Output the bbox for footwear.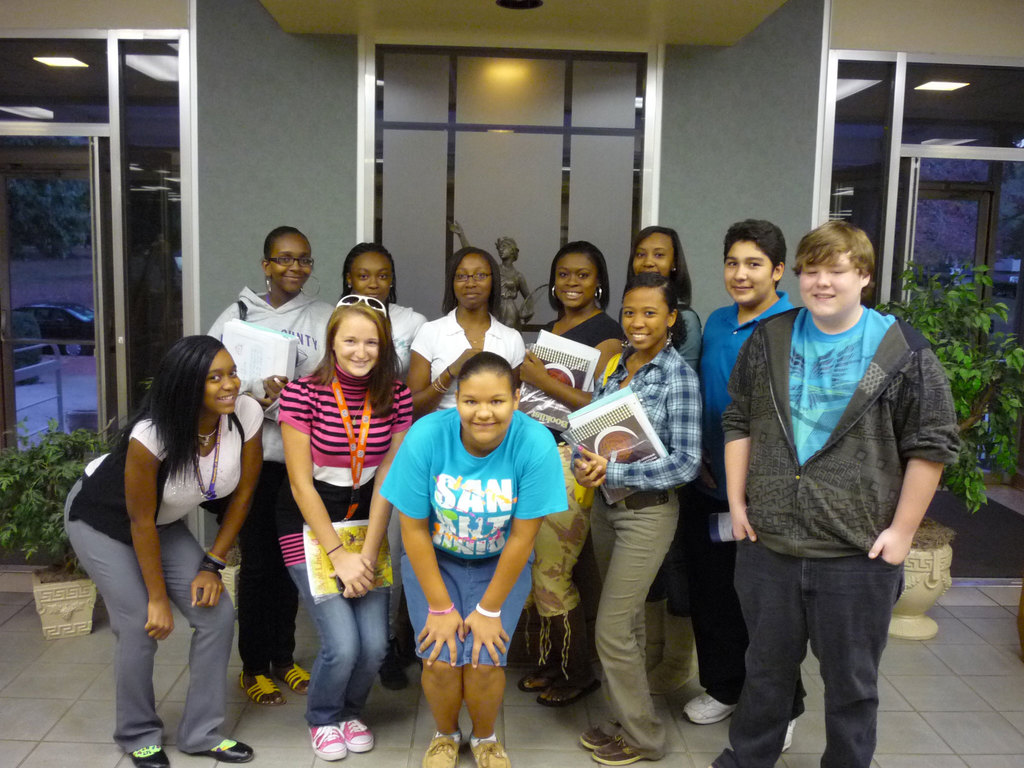
region(521, 660, 552, 695).
